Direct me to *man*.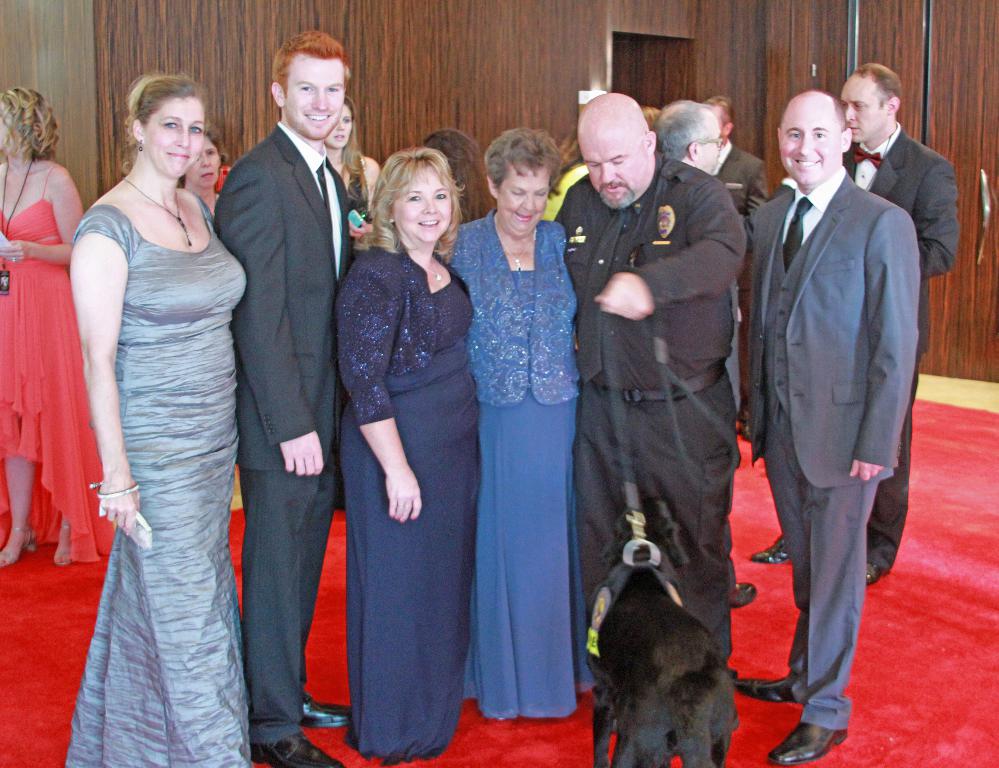
Direction: rect(652, 100, 723, 171).
